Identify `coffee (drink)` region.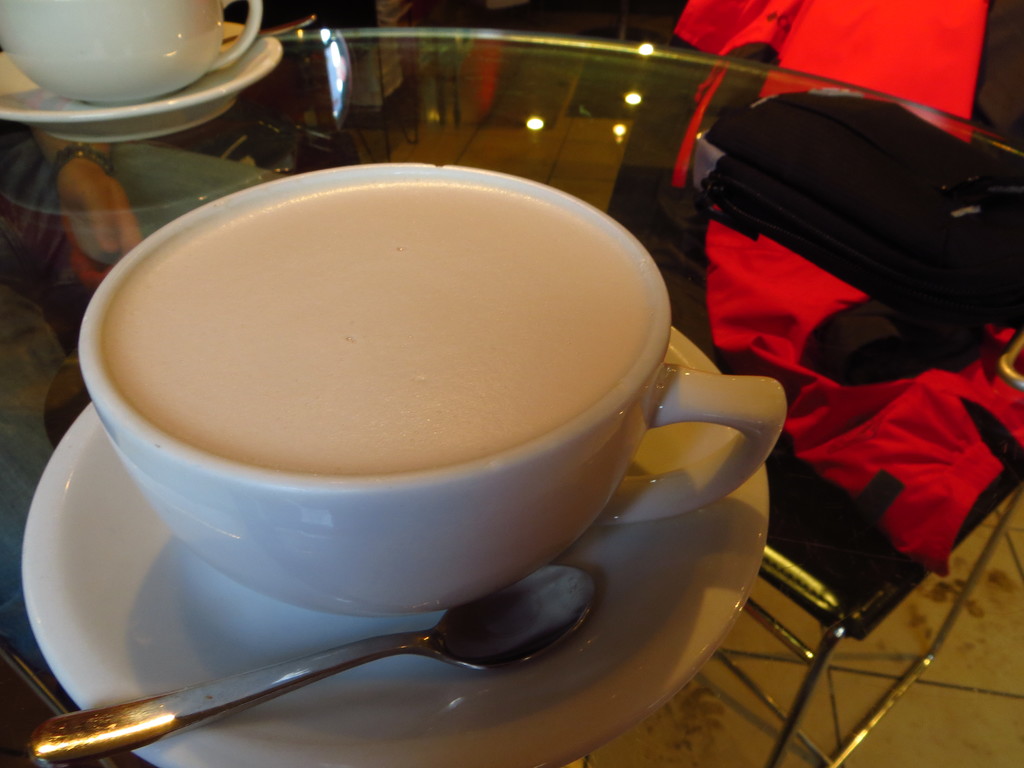
Region: select_region(100, 178, 643, 475).
